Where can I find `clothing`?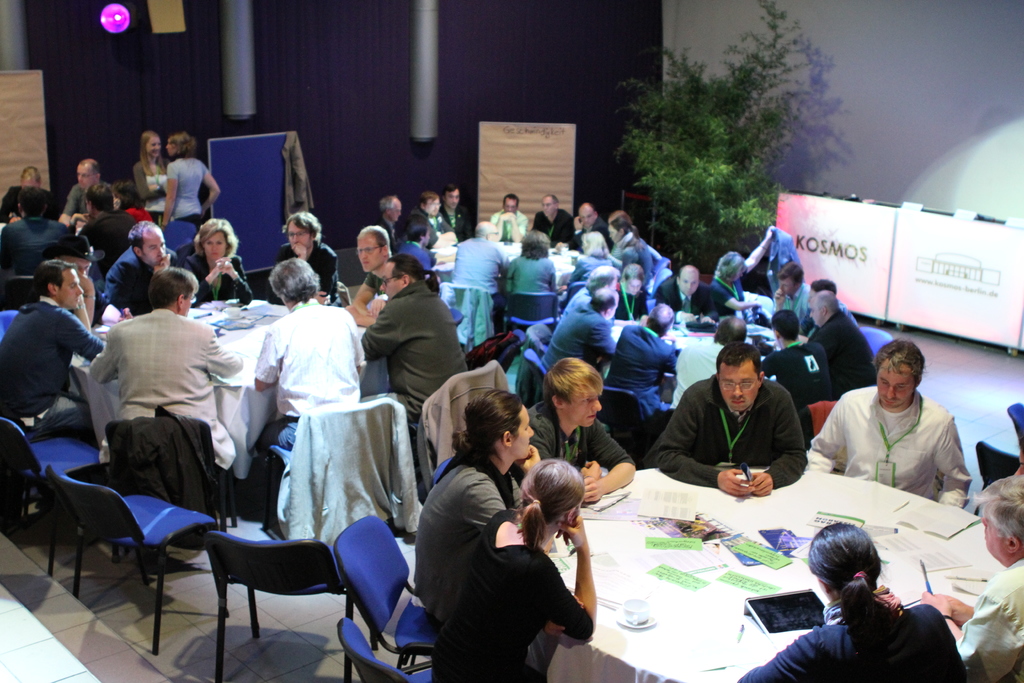
You can find it at [655, 277, 717, 320].
